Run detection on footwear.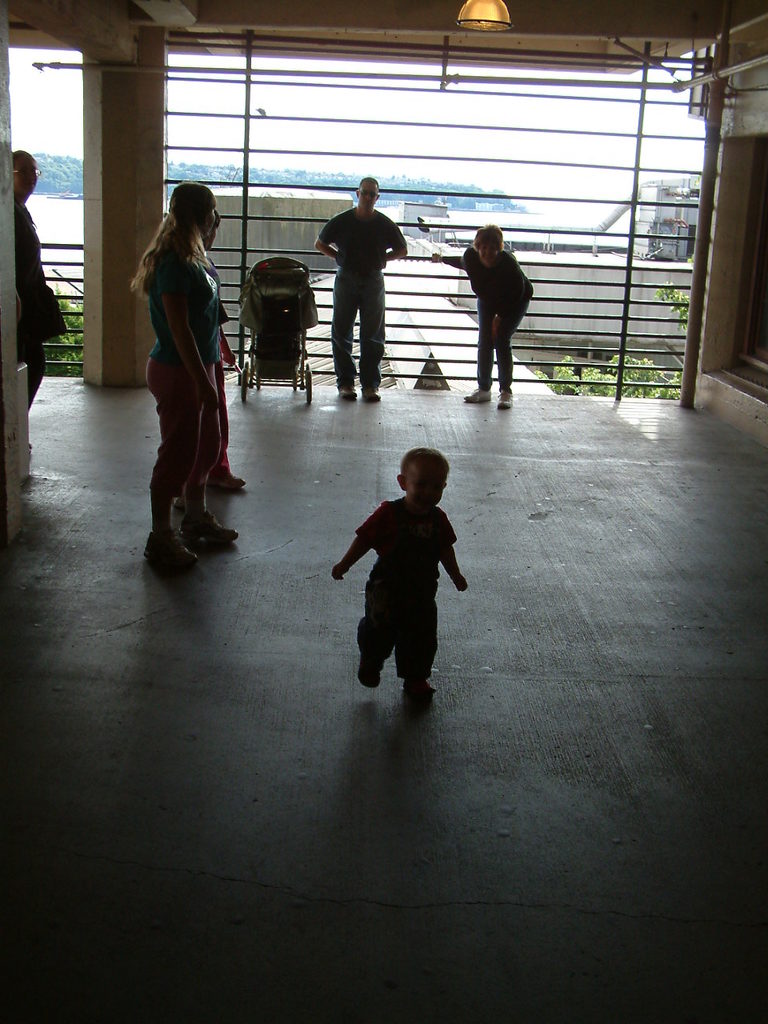
Result: (left=216, top=473, right=246, bottom=490).
